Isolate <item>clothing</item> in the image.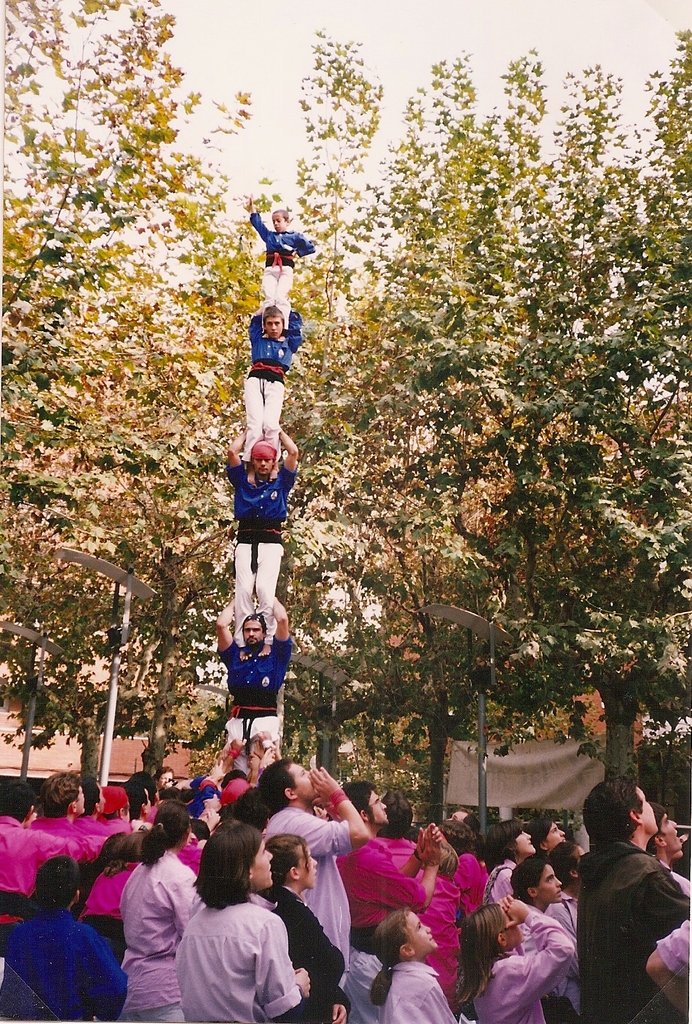
Isolated region: BBox(0, 817, 87, 939).
